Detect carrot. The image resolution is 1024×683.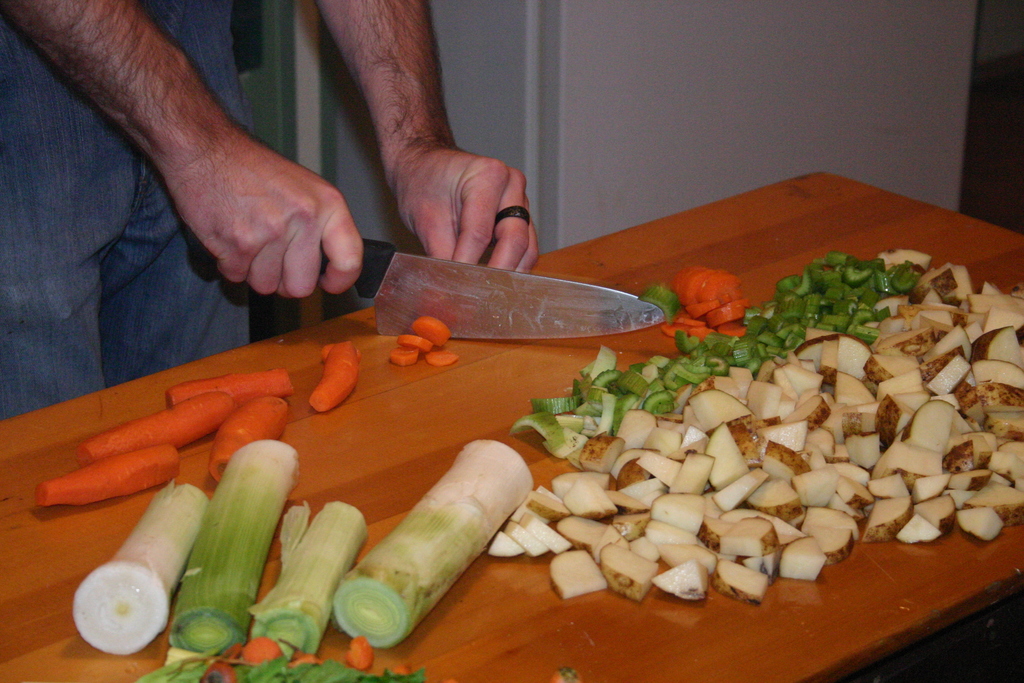
208/392/291/484.
